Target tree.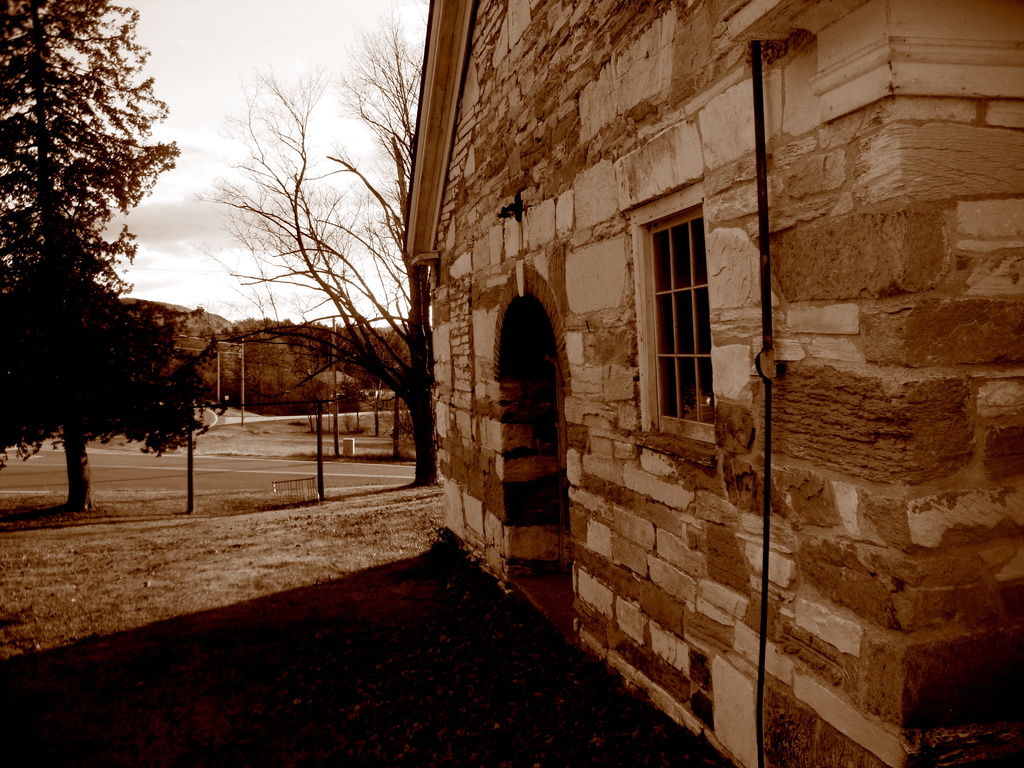
Target region: Rect(205, 0, 452, 495).
